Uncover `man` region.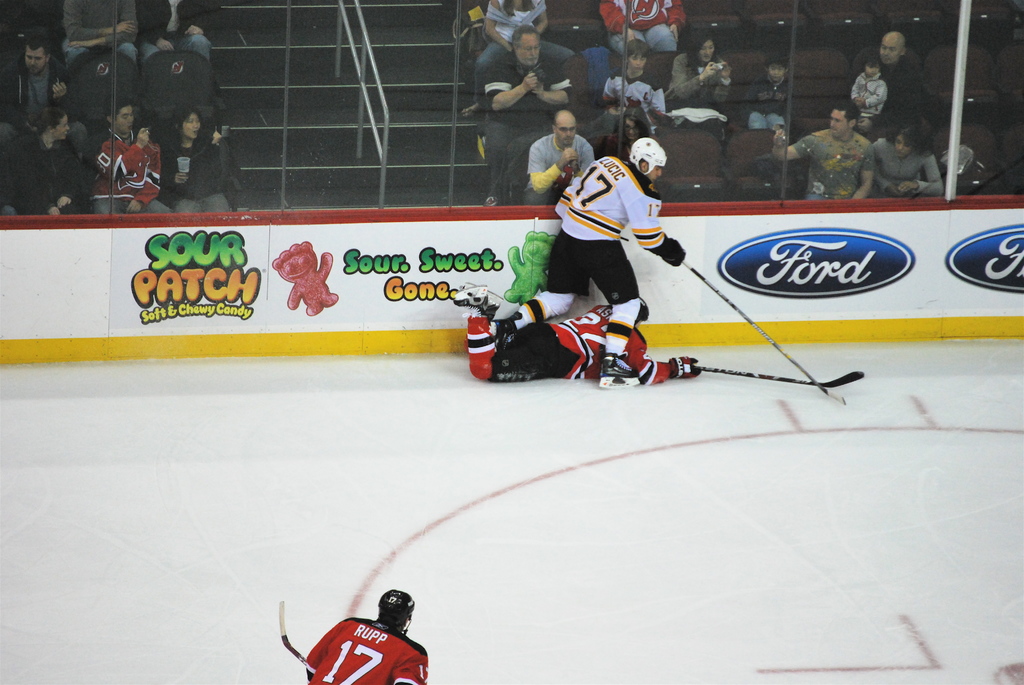
Uncovered: crop(456, 286, 696, 391).
